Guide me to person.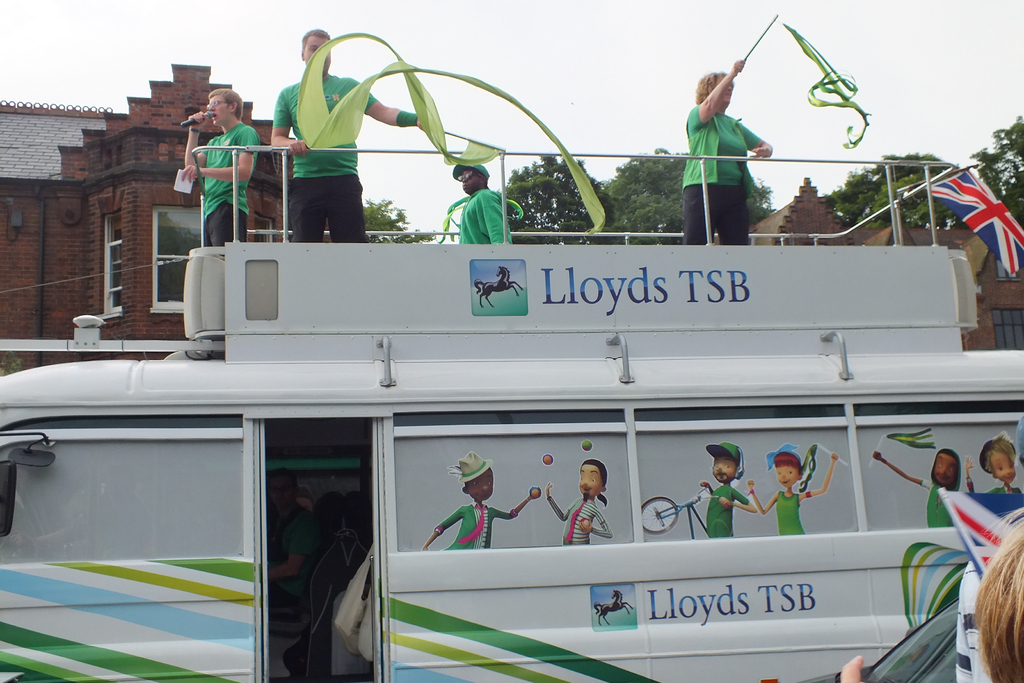
Guidance: <box>745,442,836,538</box>.
